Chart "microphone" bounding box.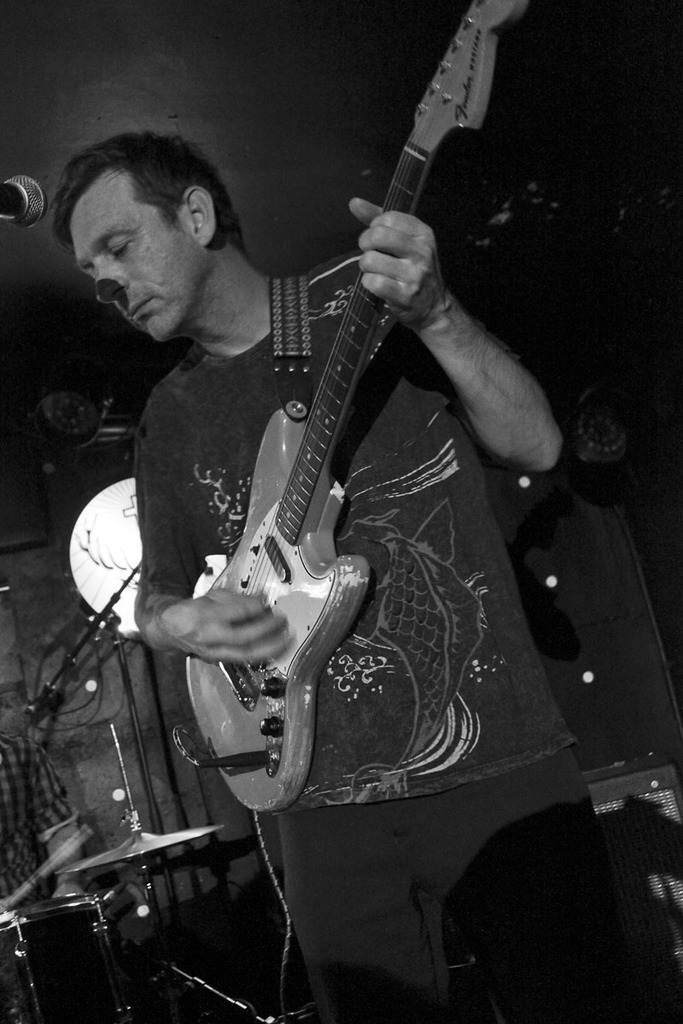
Charted: crop(0, 166, 61, 236).
